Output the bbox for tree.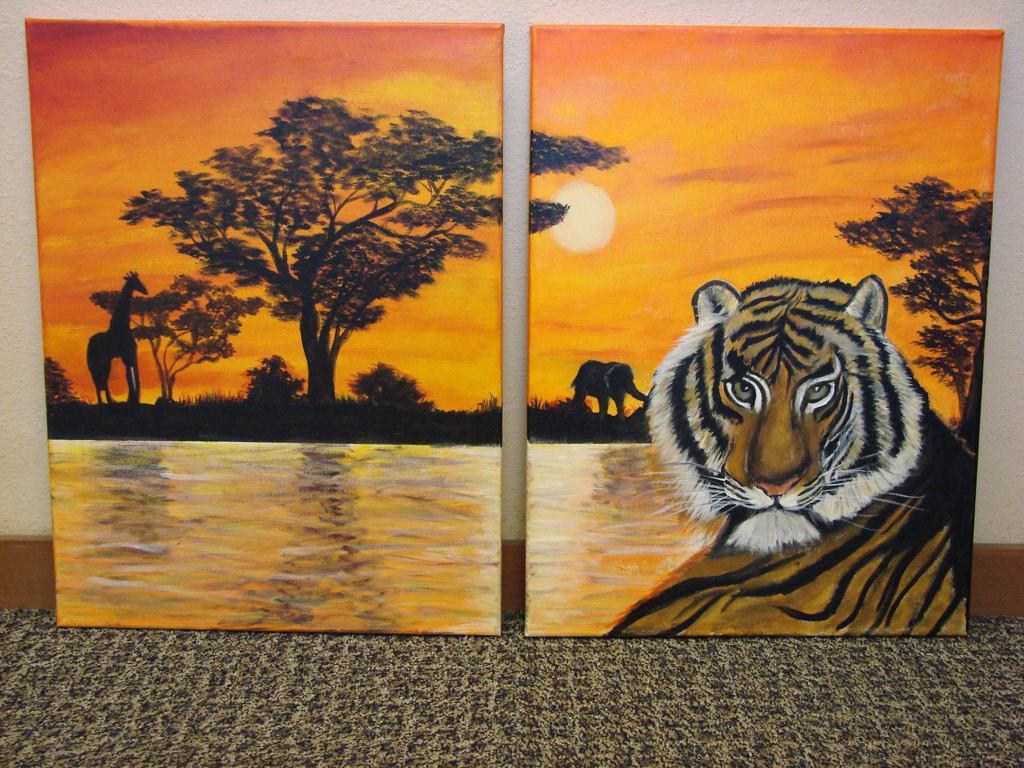
bbox(86, 272, 269, 403).
